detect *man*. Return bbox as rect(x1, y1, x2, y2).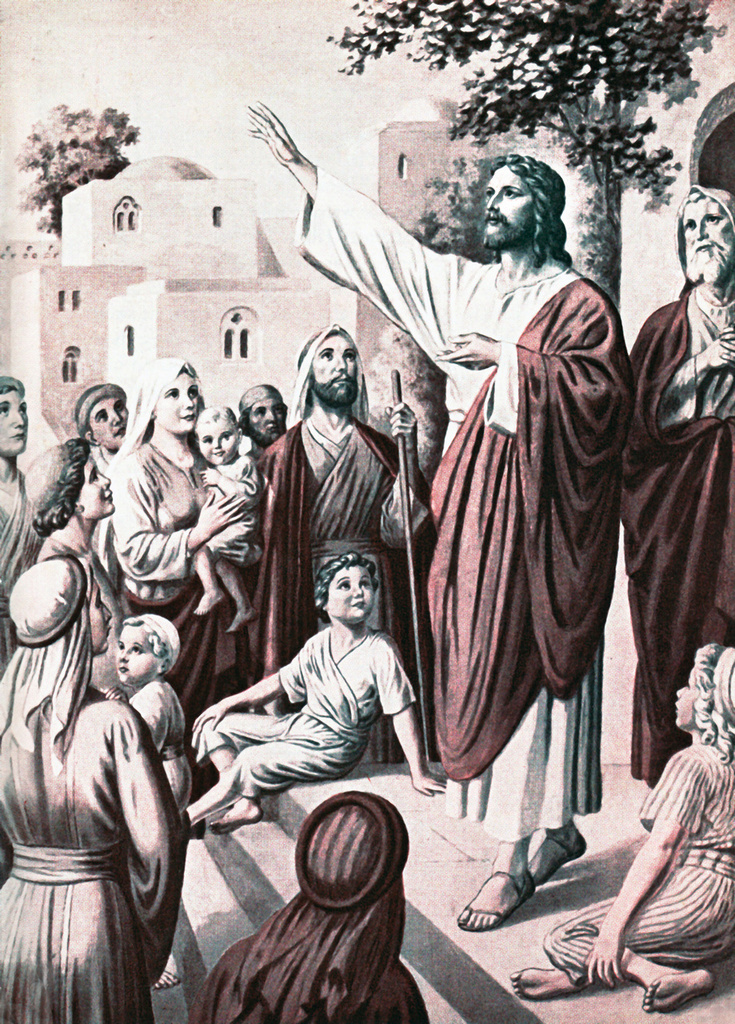
rect(628, 181, 734, 792).
